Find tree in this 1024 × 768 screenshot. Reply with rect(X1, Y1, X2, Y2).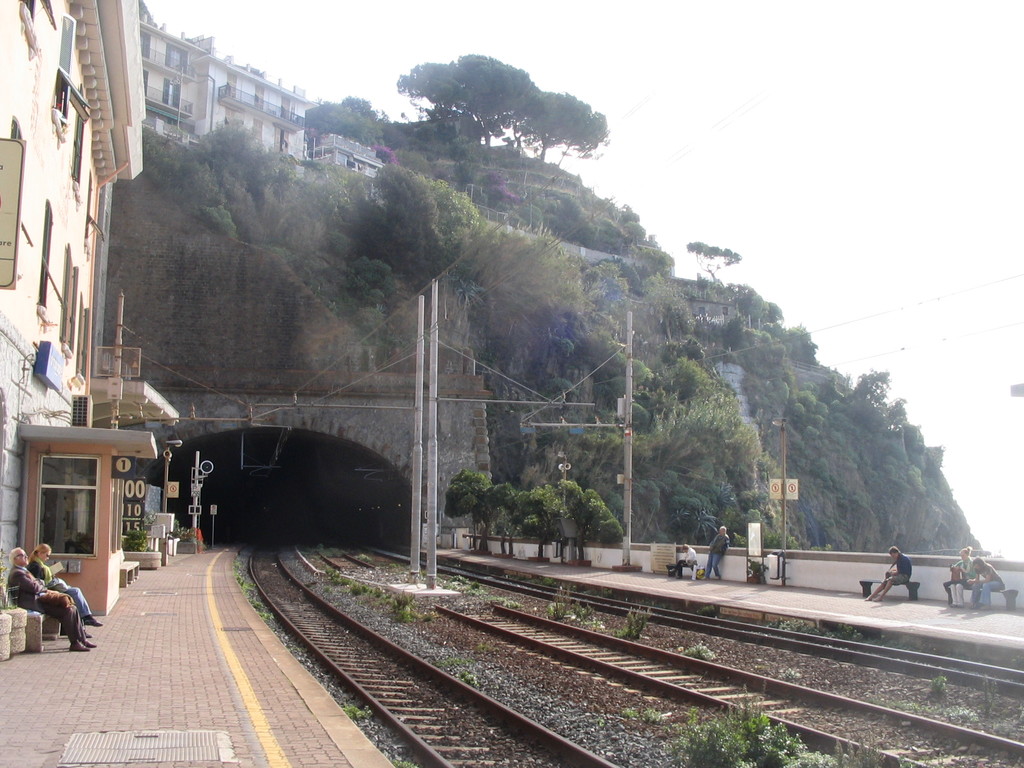
rect(858, 374, 888, 411).
